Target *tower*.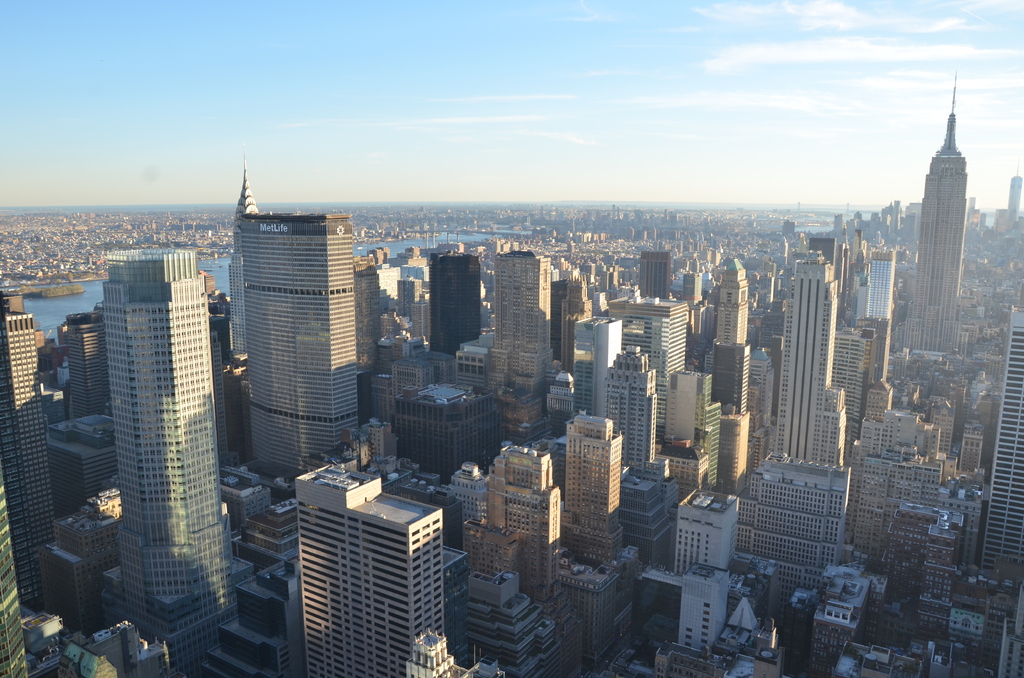
Target region: x1=771, y1=250, x2=846, y2=465.
